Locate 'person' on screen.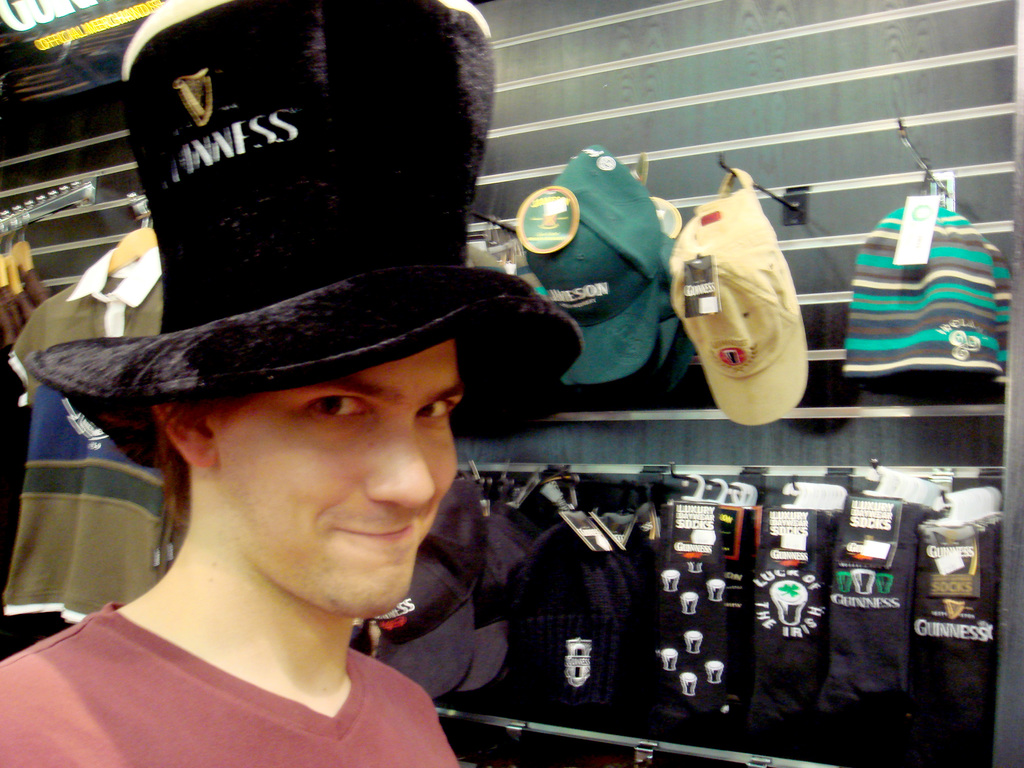
On screen at <bbox>0, 0, 584, 767</bbox>.
